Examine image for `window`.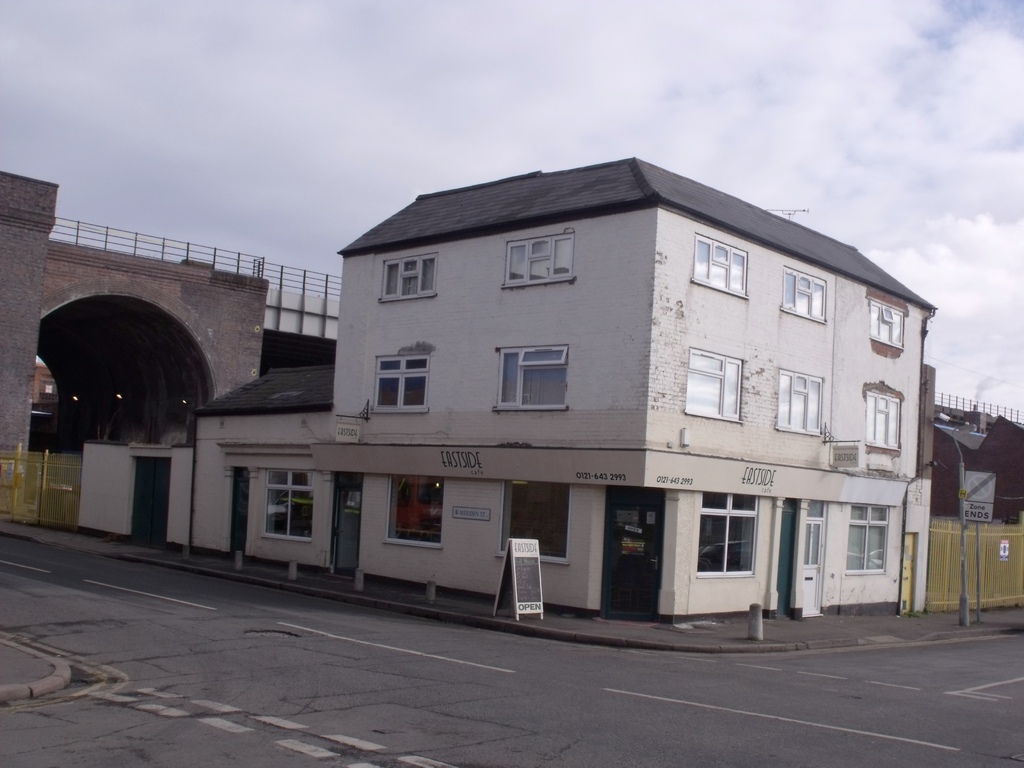
Examination result: crop(776, 371, 826, 434).
